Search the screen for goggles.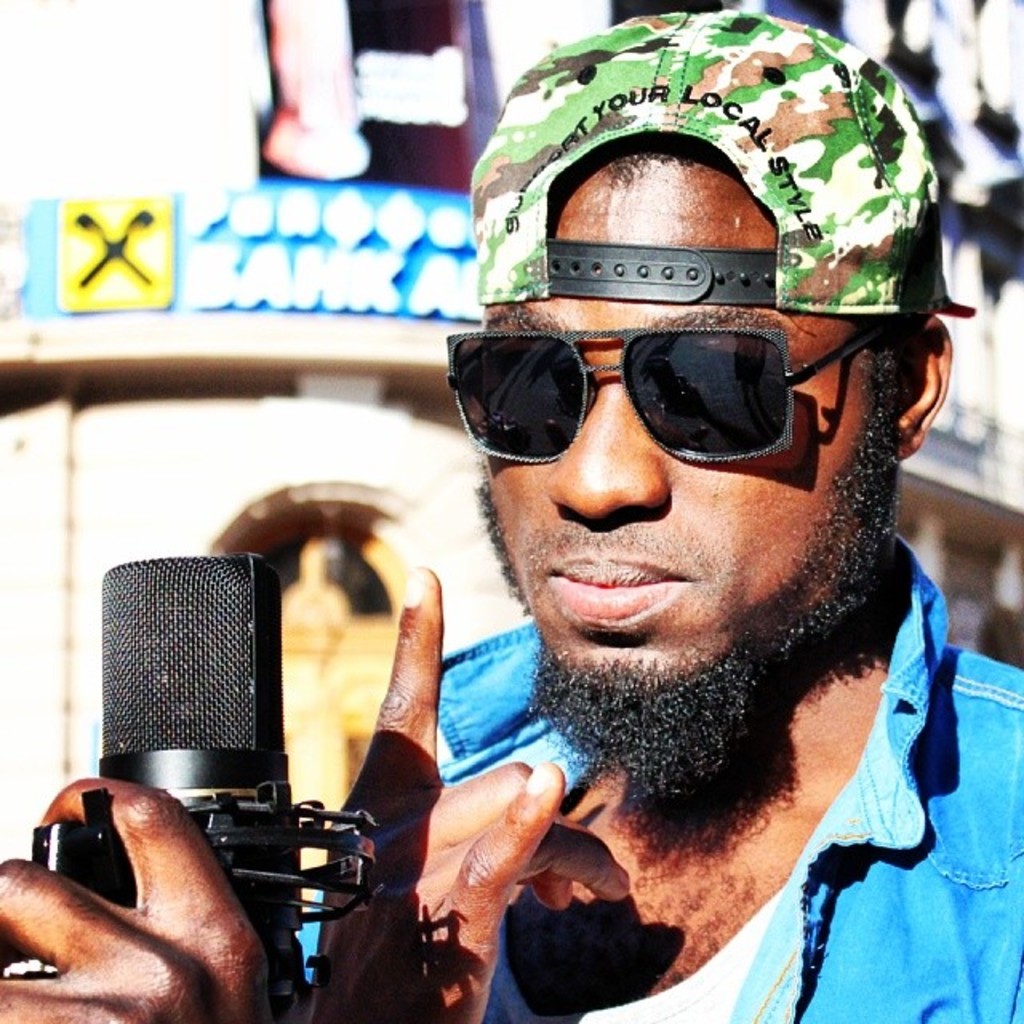
Found at (x1=456, y1=270, x2=914, y2=466).
